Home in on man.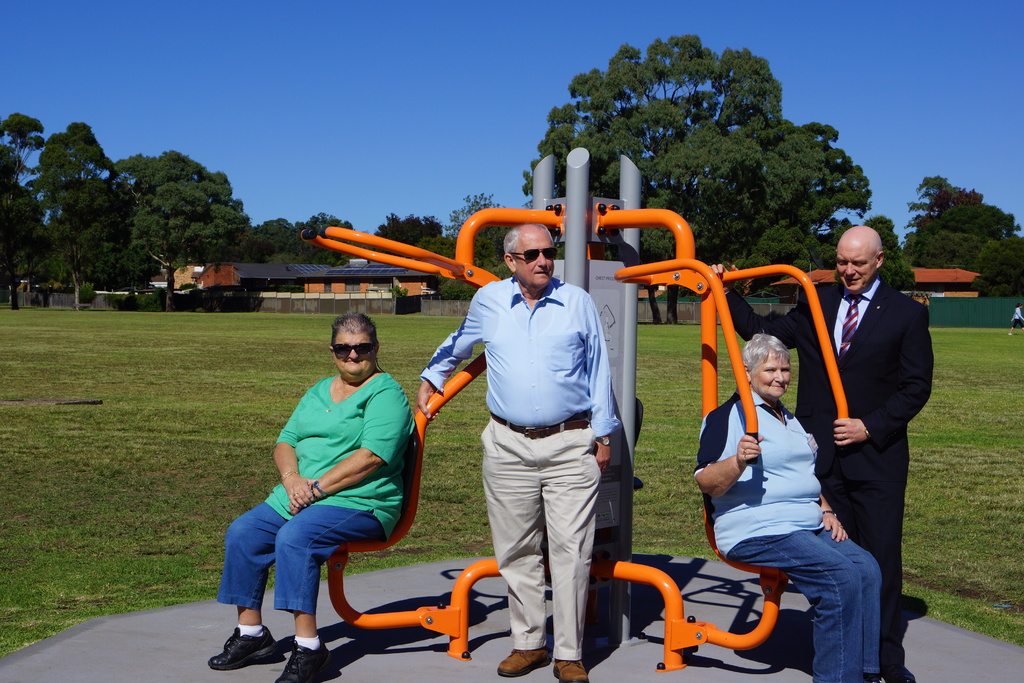
Homed in at (x1=416, y1=226, x2=626, y2=682).
